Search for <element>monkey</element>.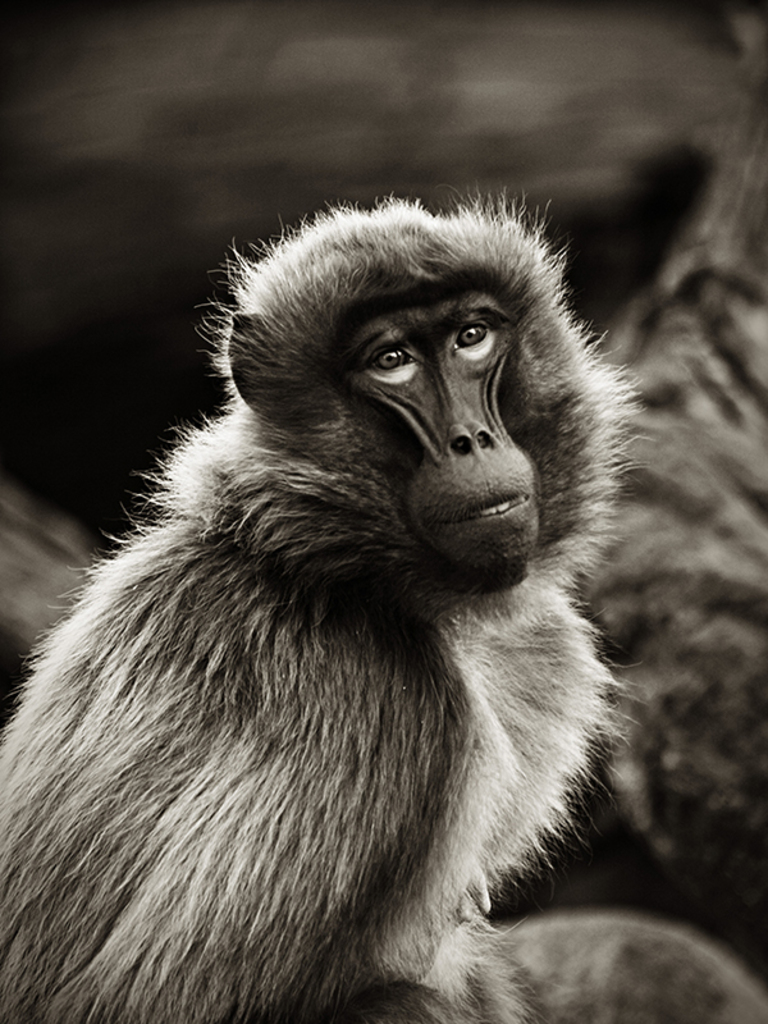
Found at {"left": 0, "top": 182, "right": 653, "bottom": 1023}.
